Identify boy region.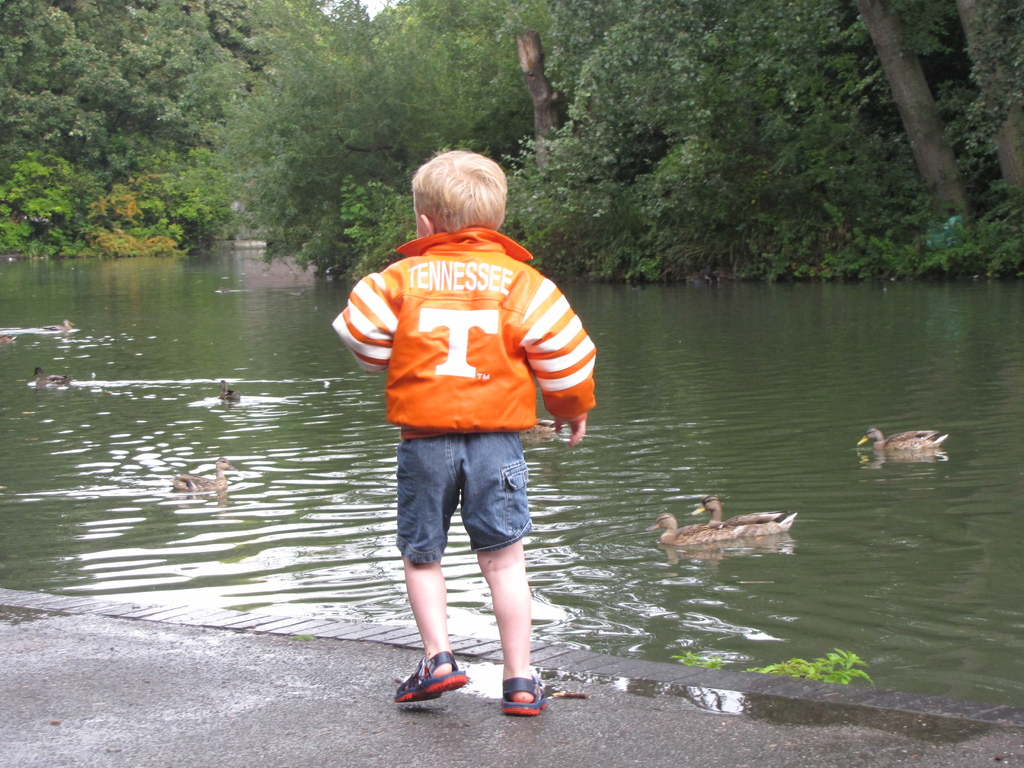
Region: {"left": 317, "top": 157, "right": 612, "bottom": 678}.
